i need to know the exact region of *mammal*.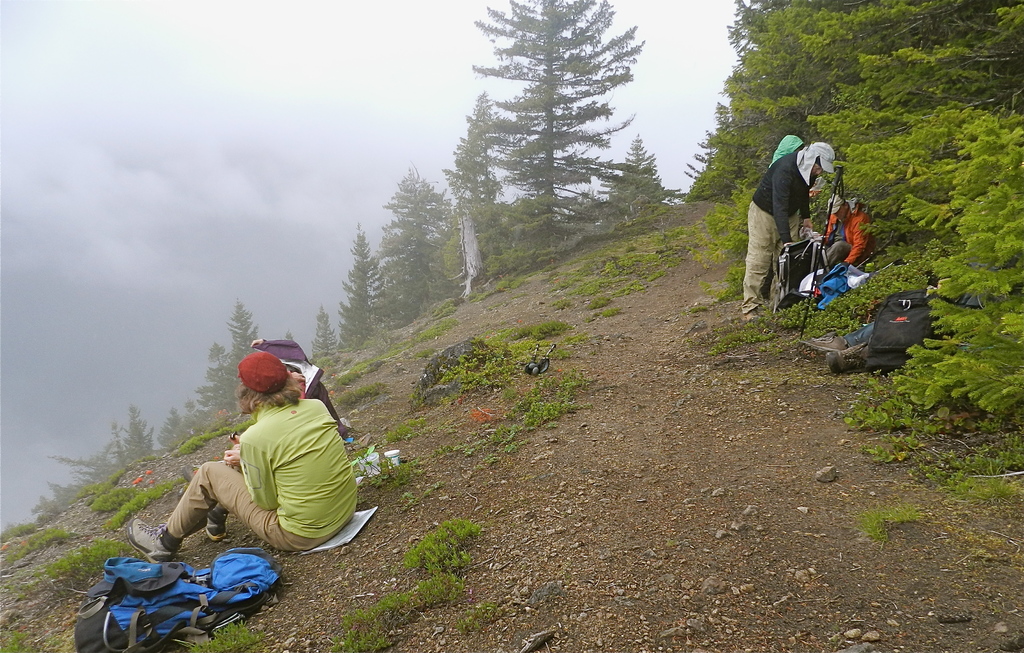
Region: left=170, top=363, right=363, bottom=567.
